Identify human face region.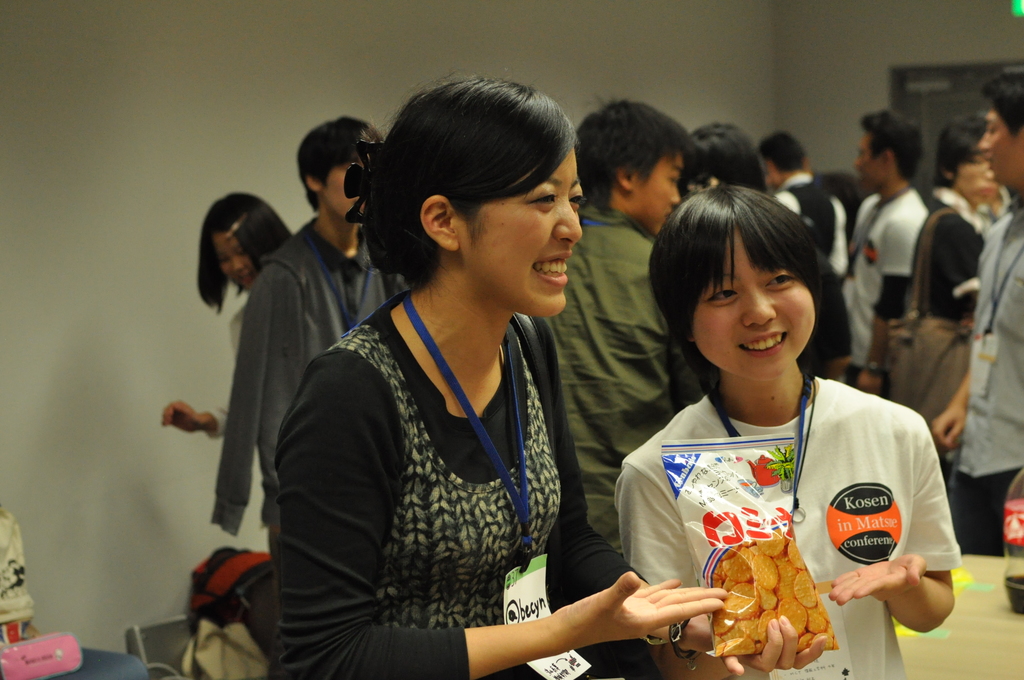
Region: [x1=204, y1=230, x2=258, y2=291].
